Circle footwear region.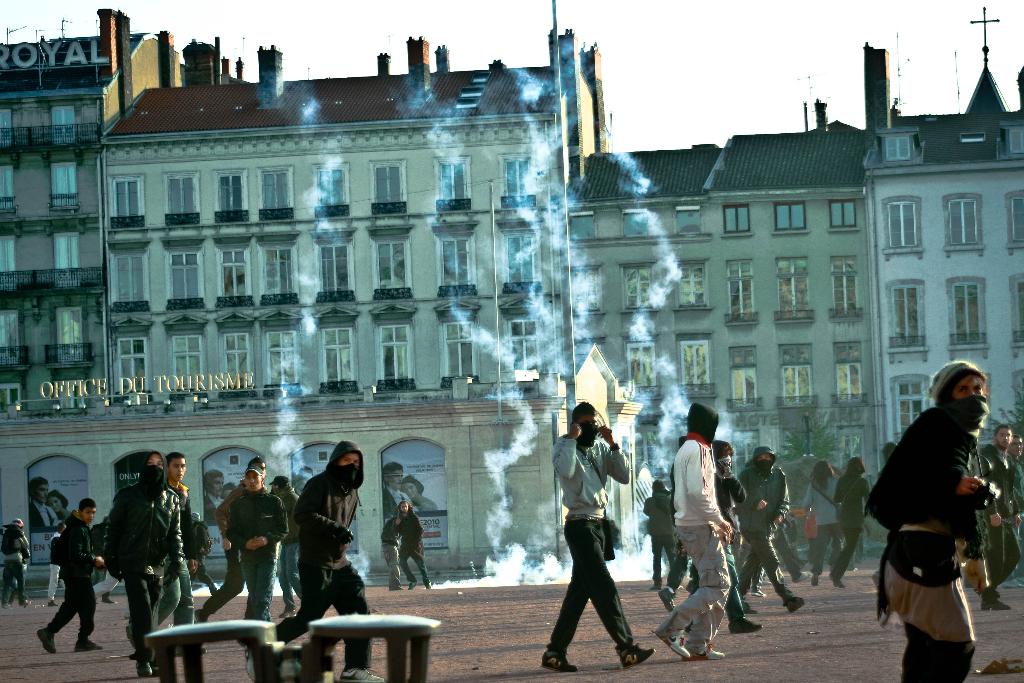
Region: bbox(100, 595, 122, 605).
